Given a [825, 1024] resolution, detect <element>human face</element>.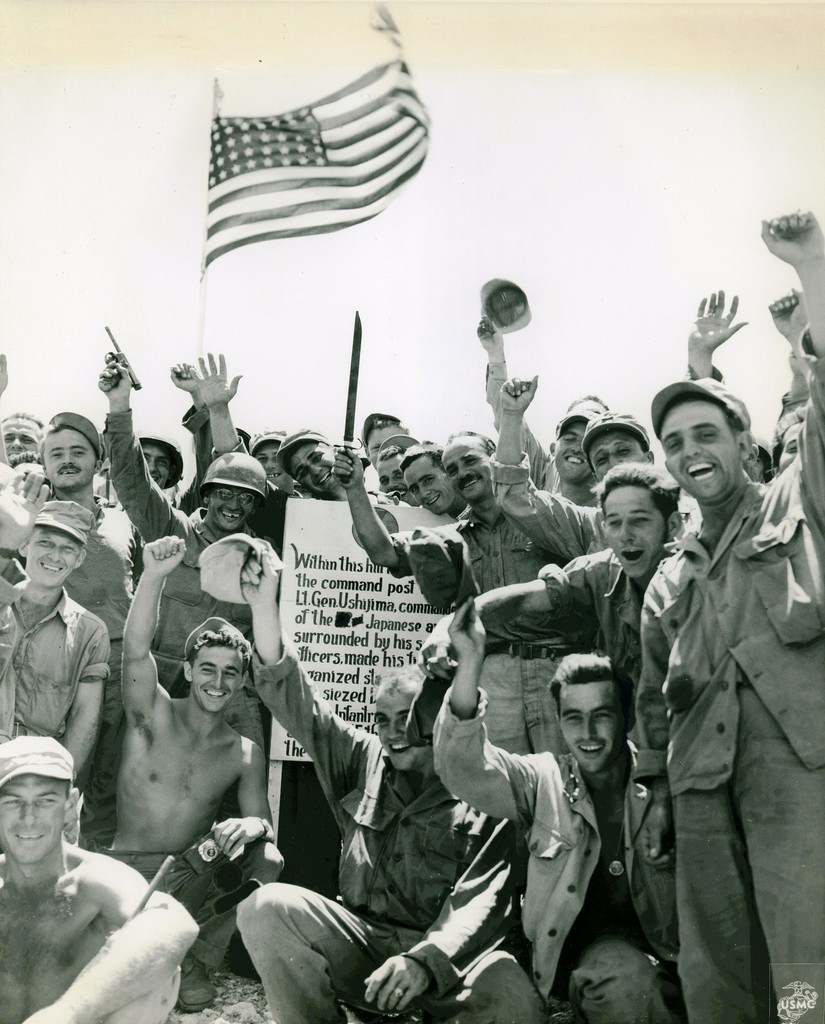
left=0, top=776, right=68, bottom=867.
